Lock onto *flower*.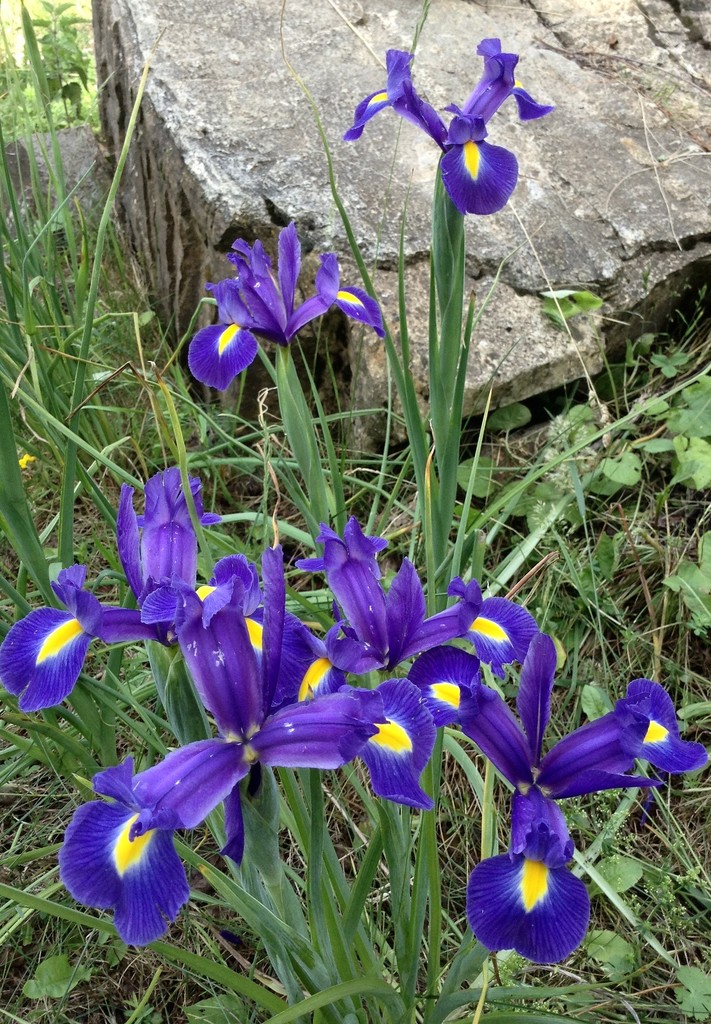
Locked: 429:104:529:198.
